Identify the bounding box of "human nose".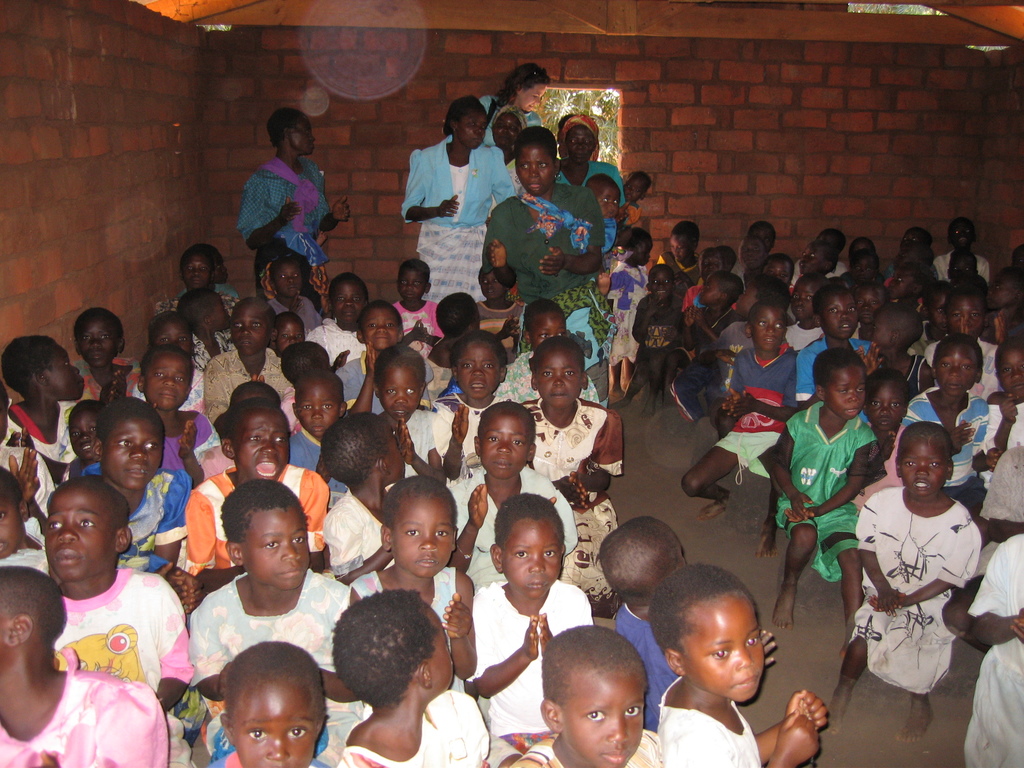
{"left": 396, "top": 390, "right": 410, "bottom": 404}.
